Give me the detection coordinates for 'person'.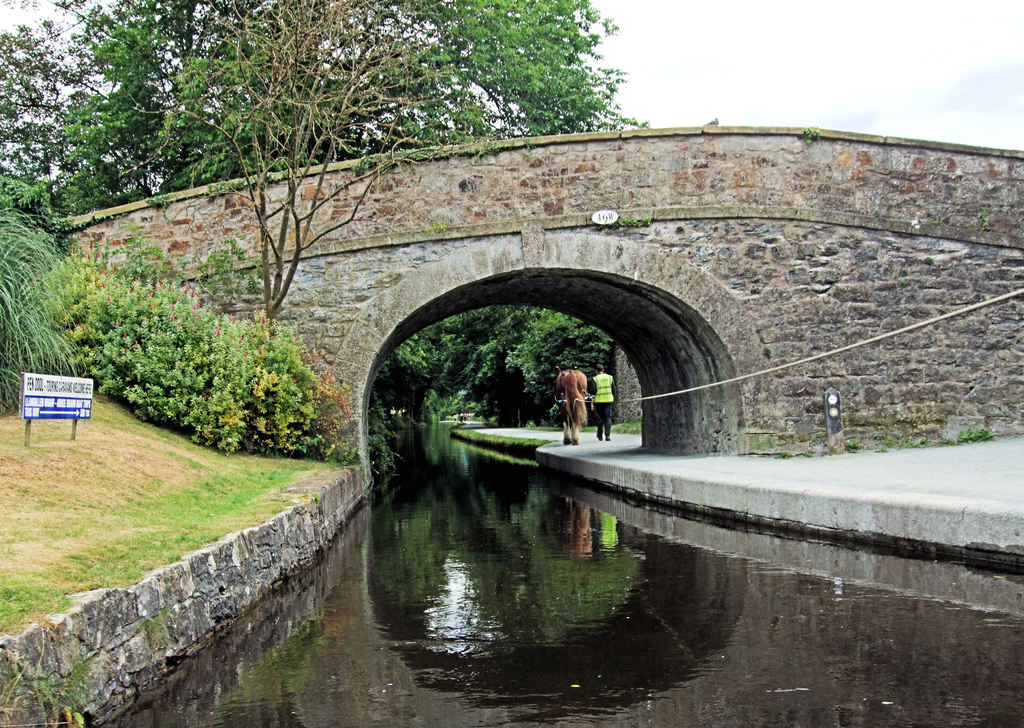
bbox=[557, 365, 589, 447].
